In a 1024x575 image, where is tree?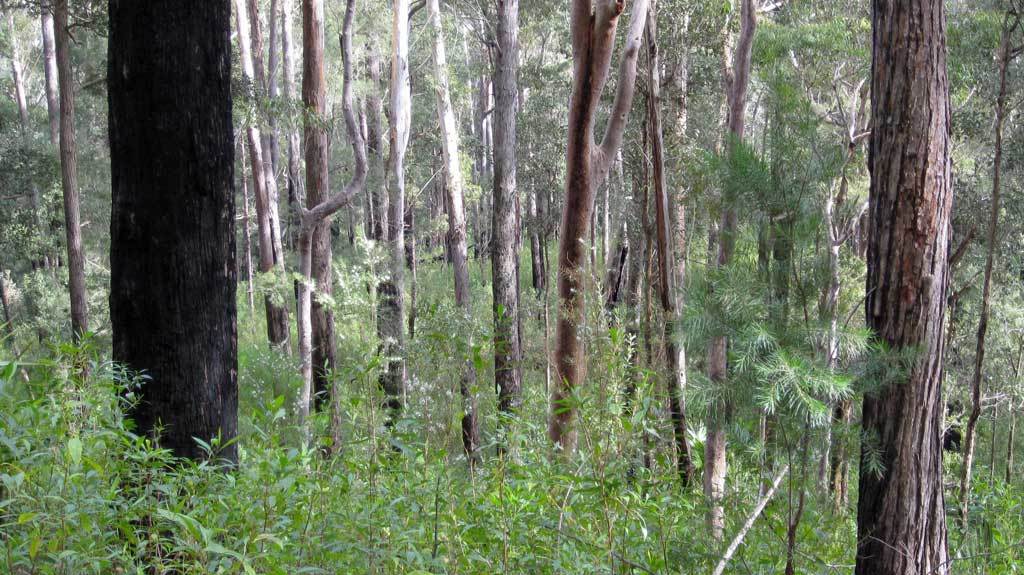
(x1=742, y1=0, x2=871, y2=532).
